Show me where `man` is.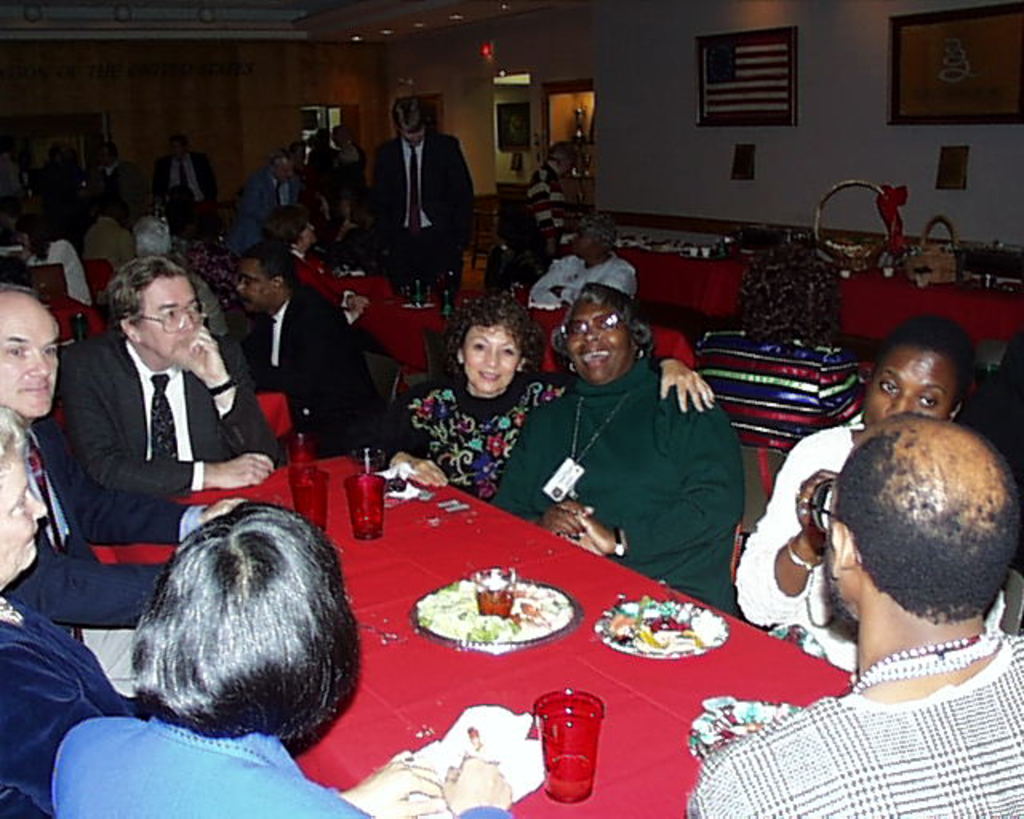
`man` is at (0, 275, 253, 640).
